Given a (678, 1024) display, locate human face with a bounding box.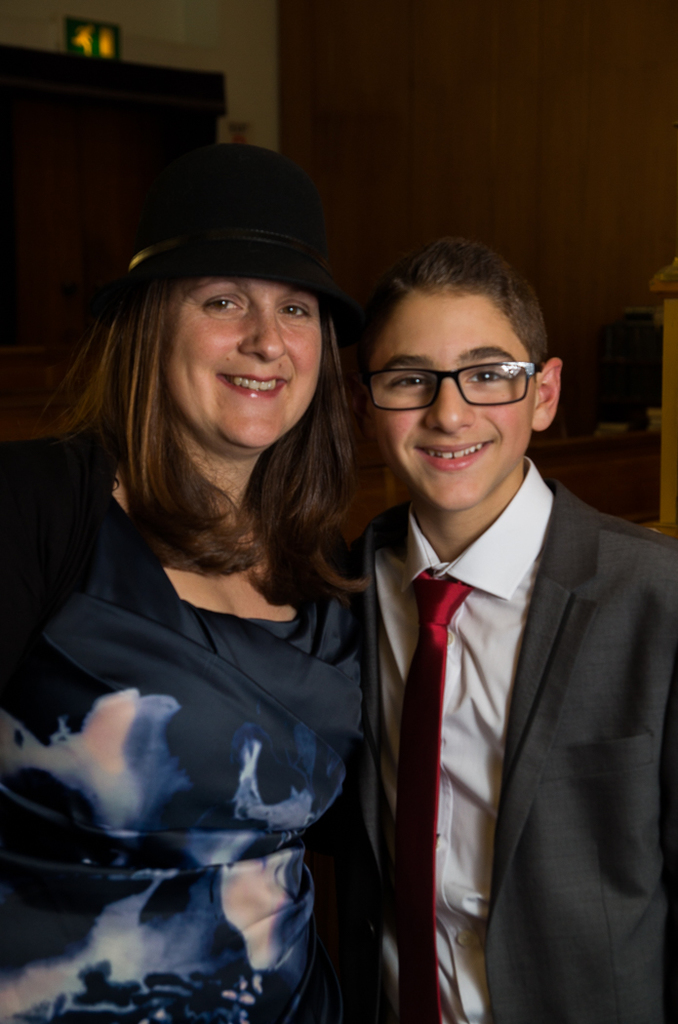
Located: (left=350, top=286, right=547, bottom=525).
